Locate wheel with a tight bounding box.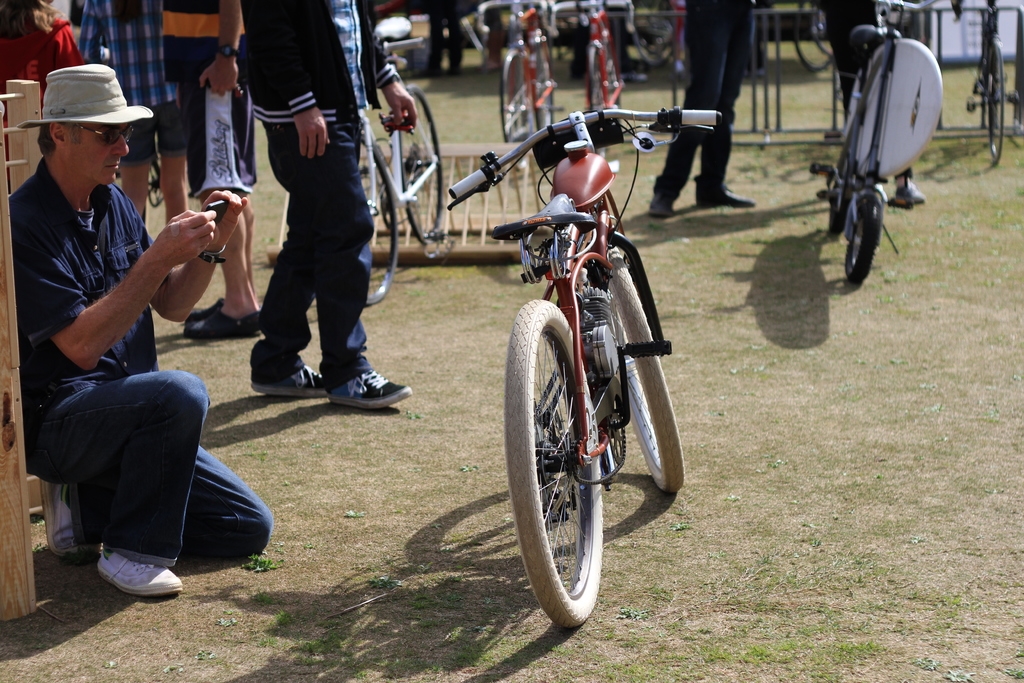
(left=360, top=136, right=396, bottom=308).
